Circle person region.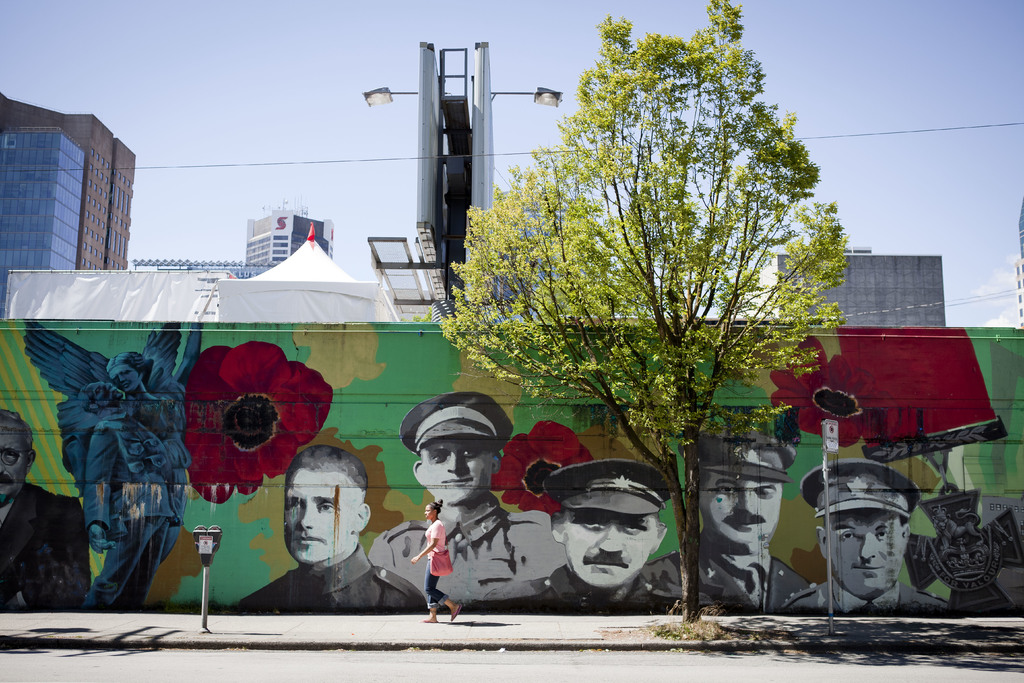
Region: x1=643, y1=429, x2=811, y2=620.
